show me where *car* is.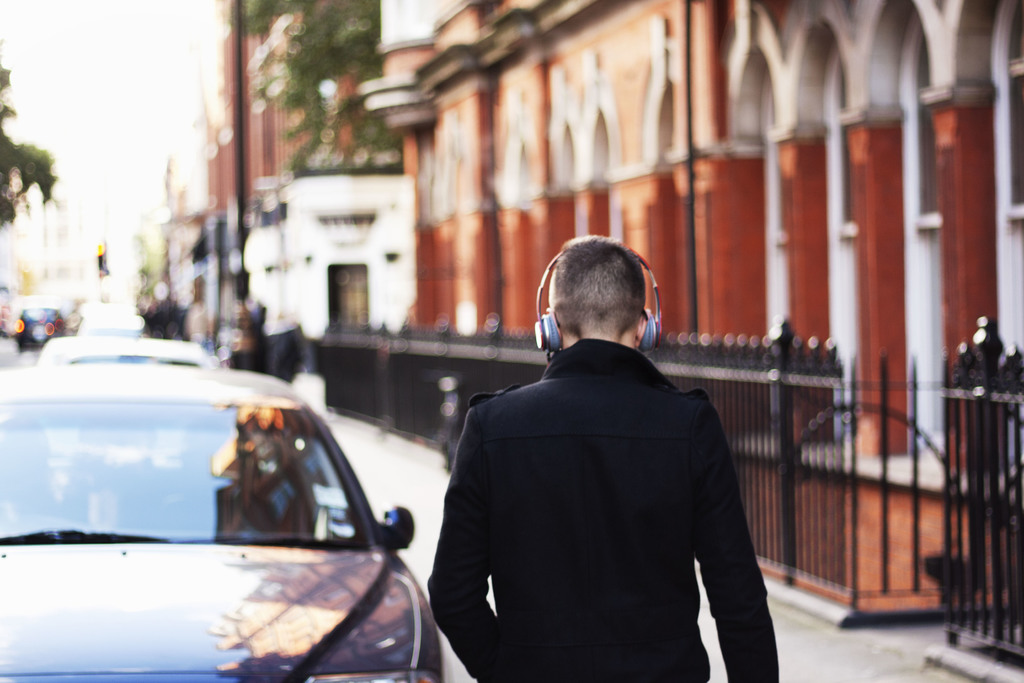
*car* is at box(83, 315, 152, 338).
